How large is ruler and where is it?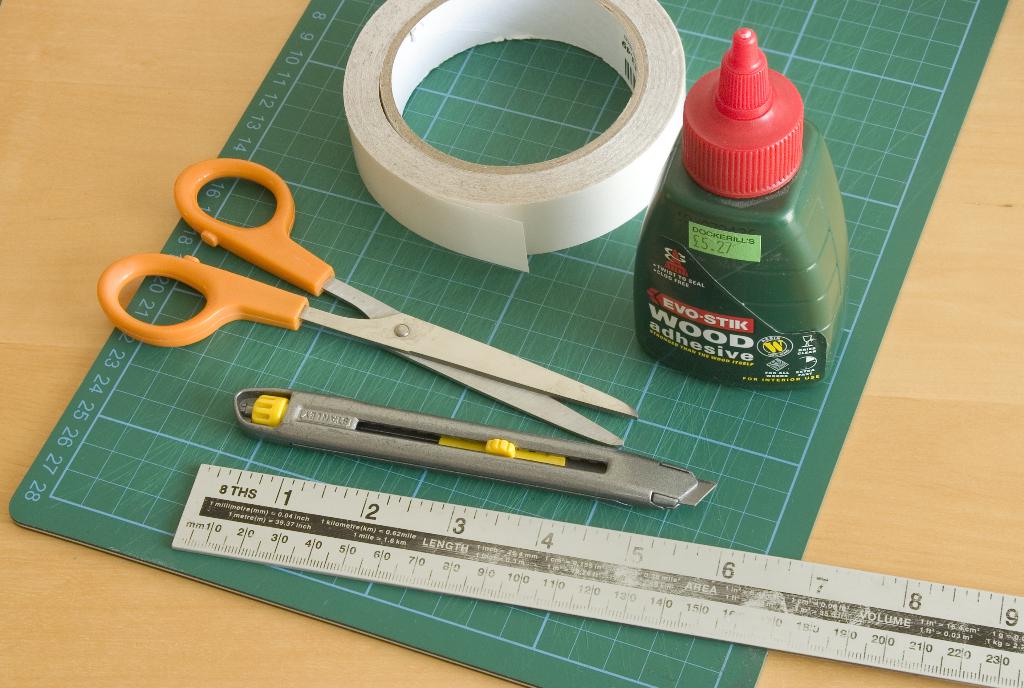
Bounding box: (169,461,1022,687).
